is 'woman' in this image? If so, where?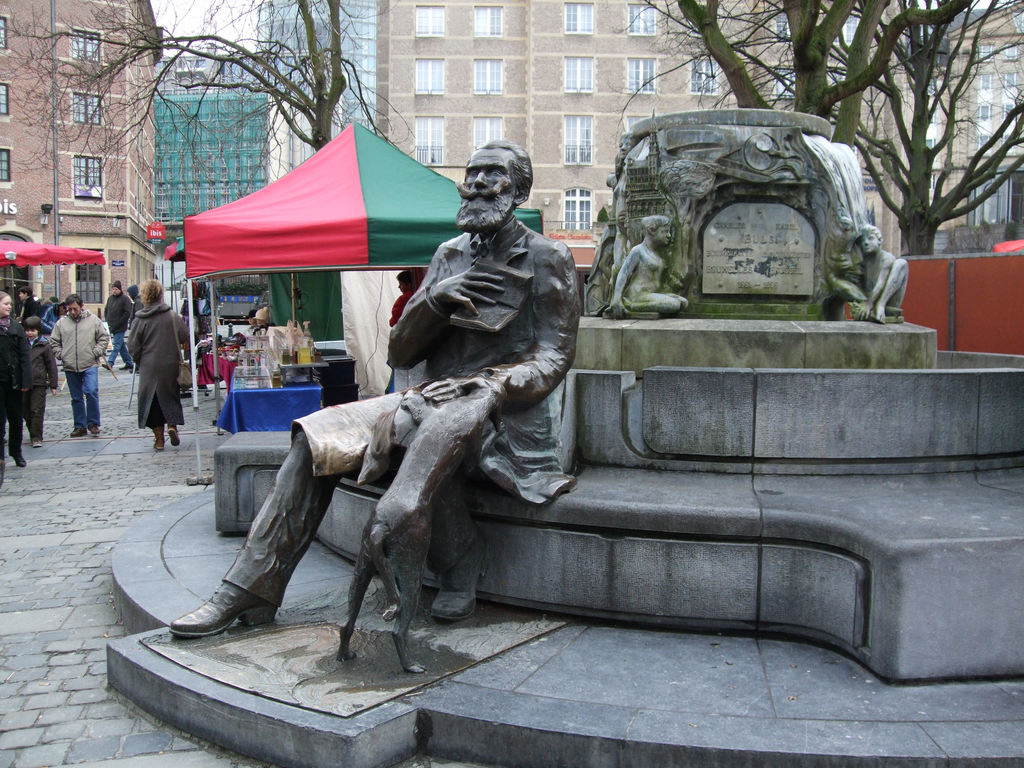
Yes, at [x1=0, y1=289, x2=41, y2=461].
